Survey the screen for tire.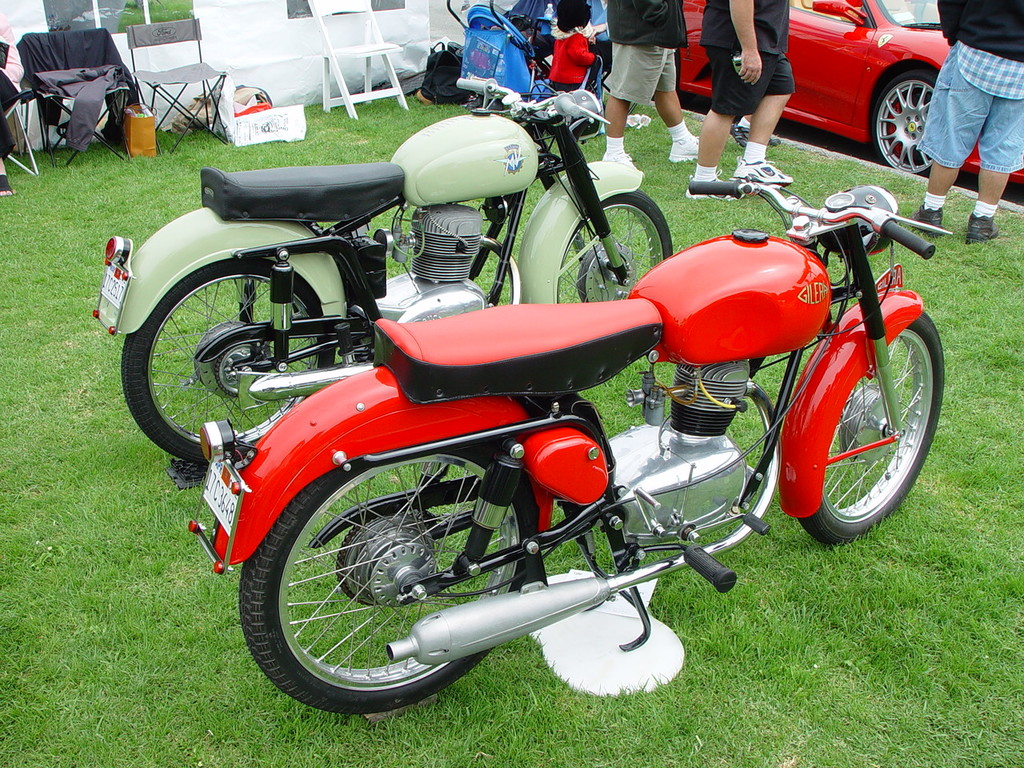
Survey found: (800,313,945,546).
